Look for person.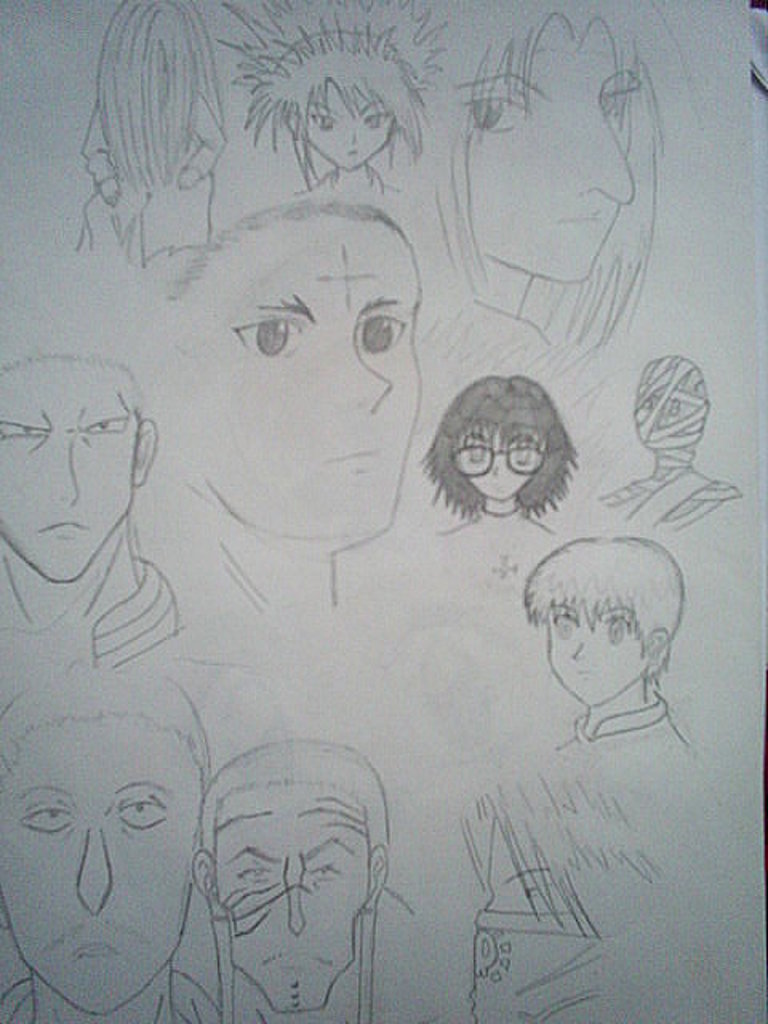
Found: Rect(610, 357, 744, 530).
